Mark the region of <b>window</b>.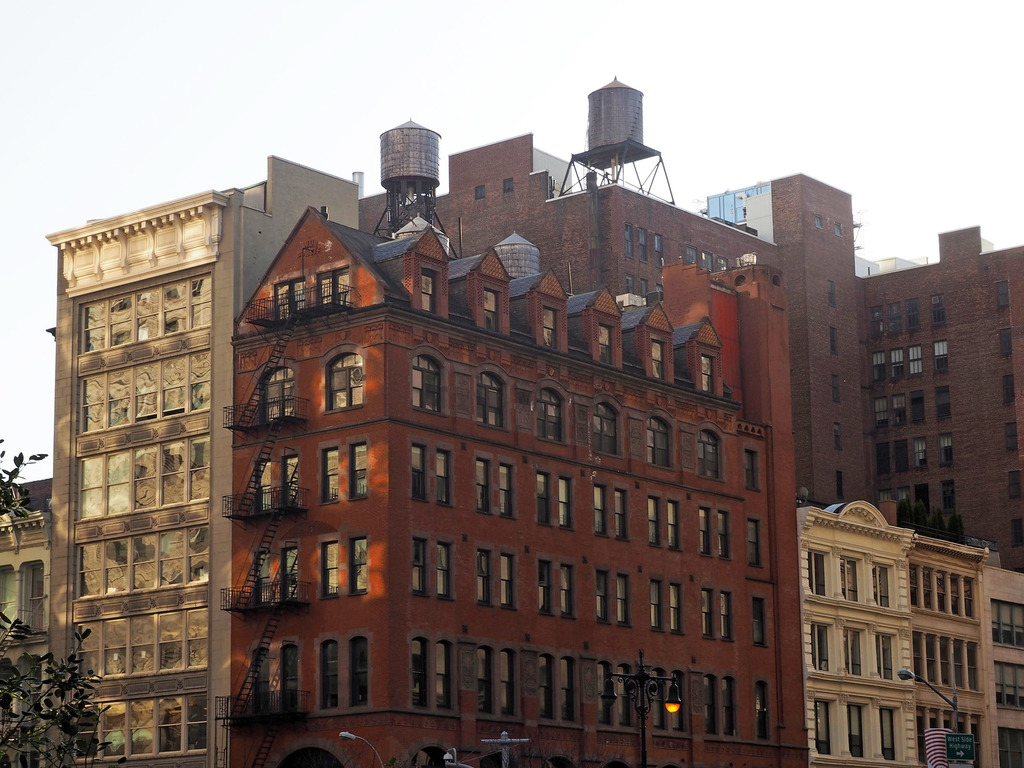
Region: l=465, t=535, r=516, b=607.
